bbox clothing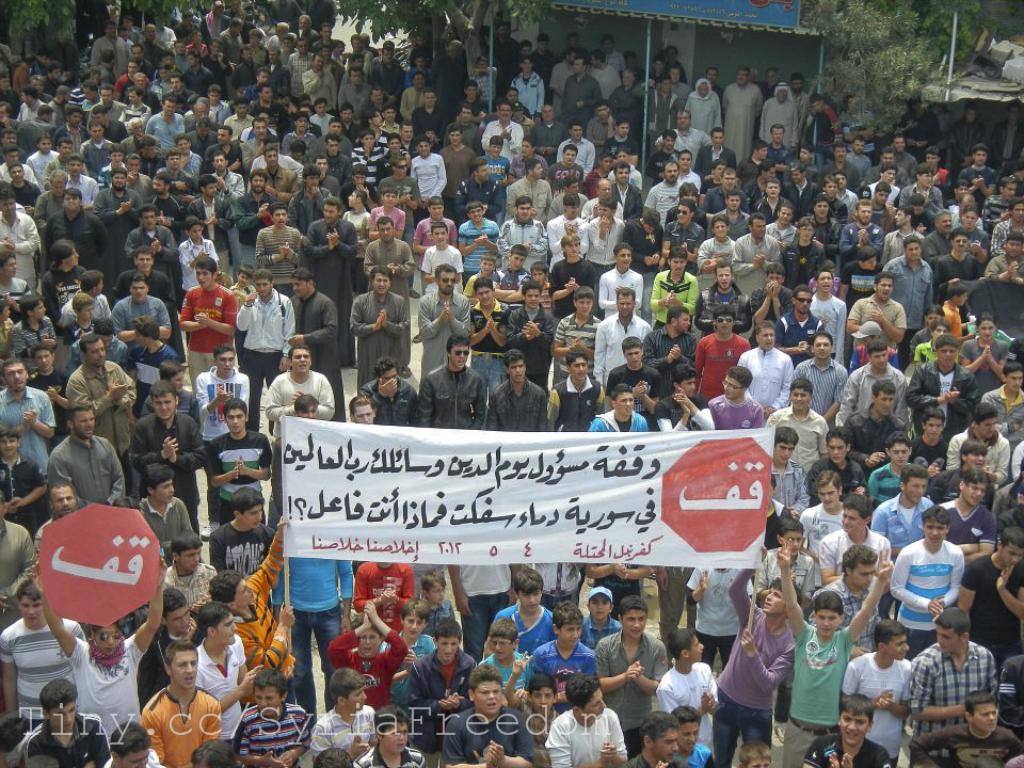
219 35 245 60
